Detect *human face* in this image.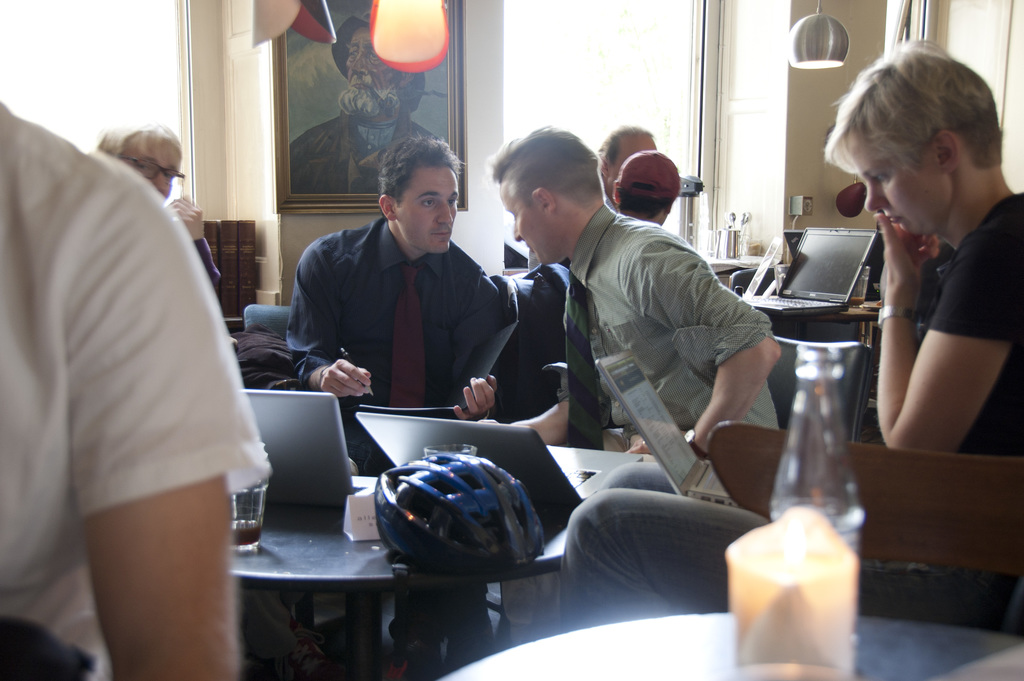
Detection: <region>122, 140, 180, 199</region>.
